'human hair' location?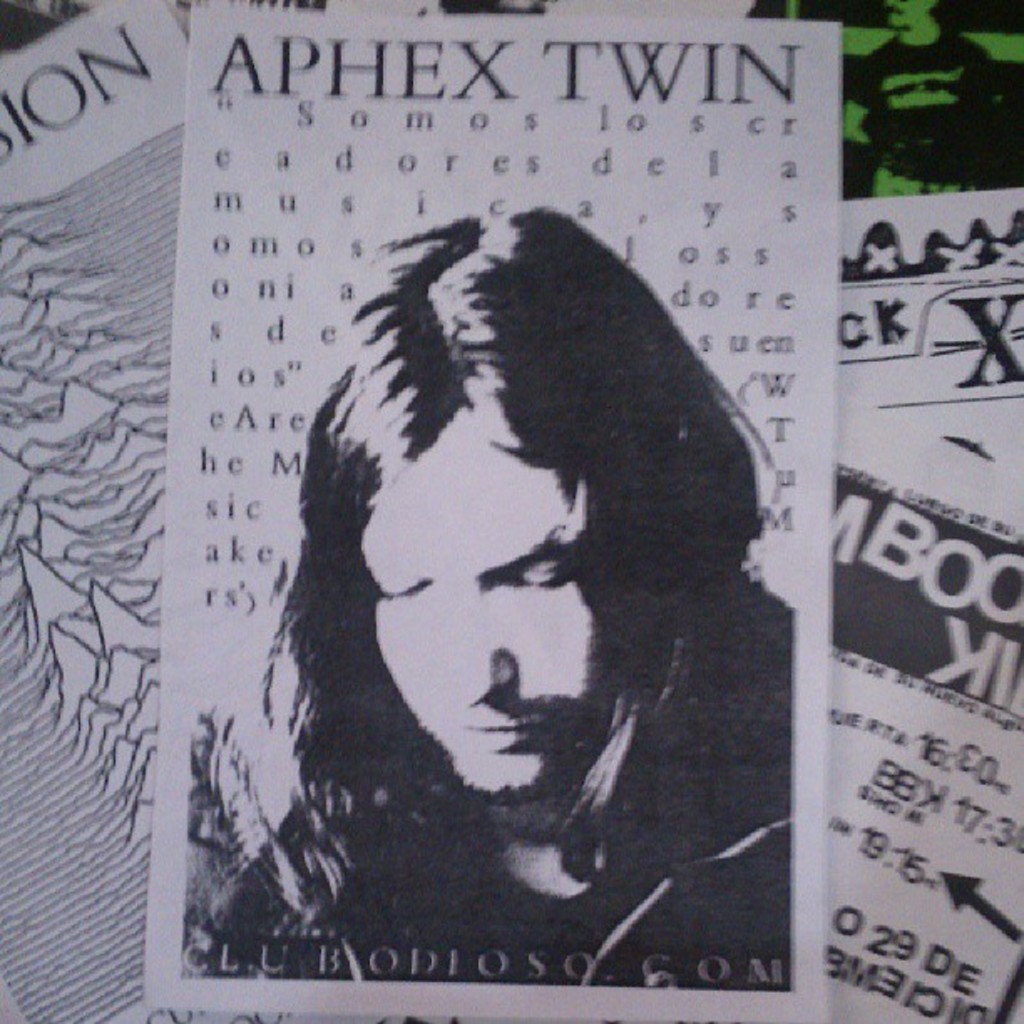
rect(209, 303, 711, 925)
